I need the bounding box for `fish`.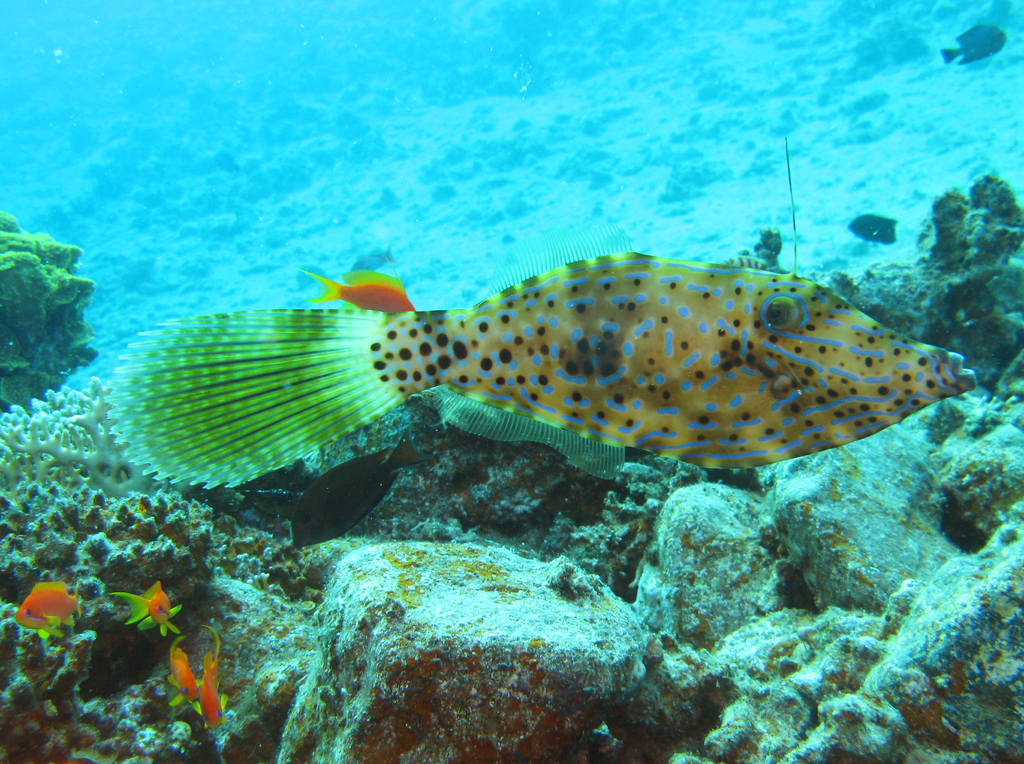
Here it is: 307,267,417,311.
